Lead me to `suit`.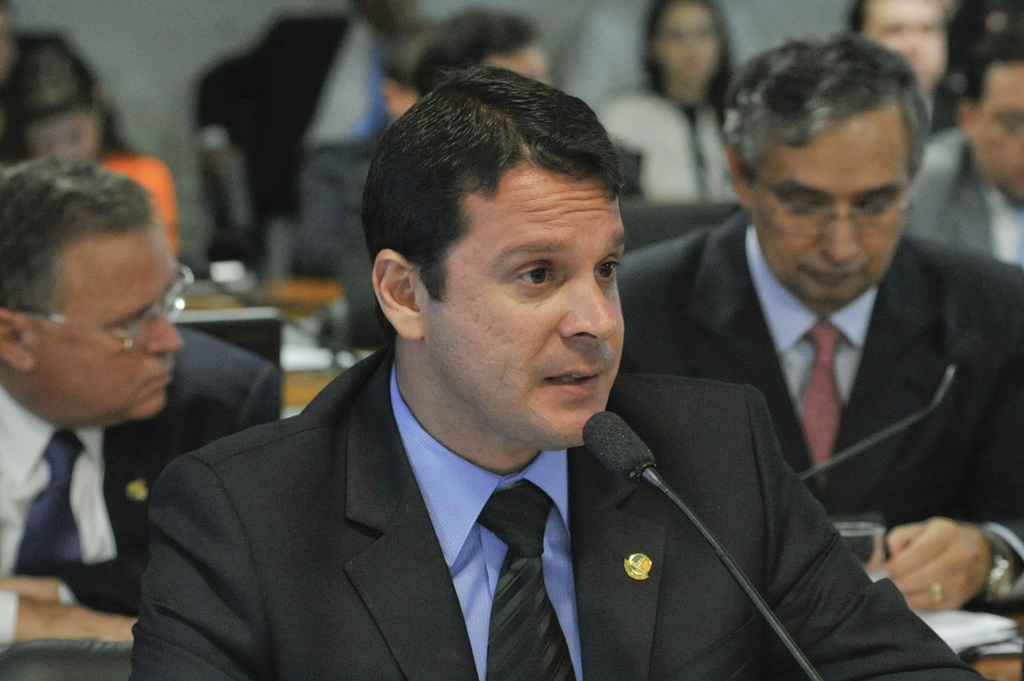
Lead to locate(193, 10, 424, 259).
